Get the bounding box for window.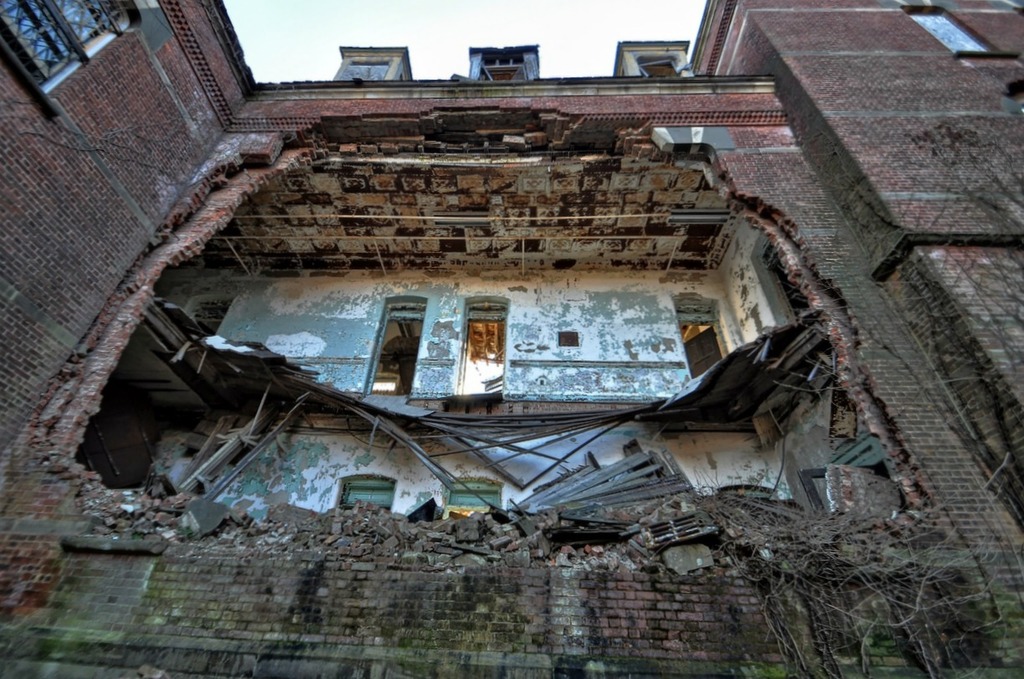
bbox(900, 2, 996, 61).
